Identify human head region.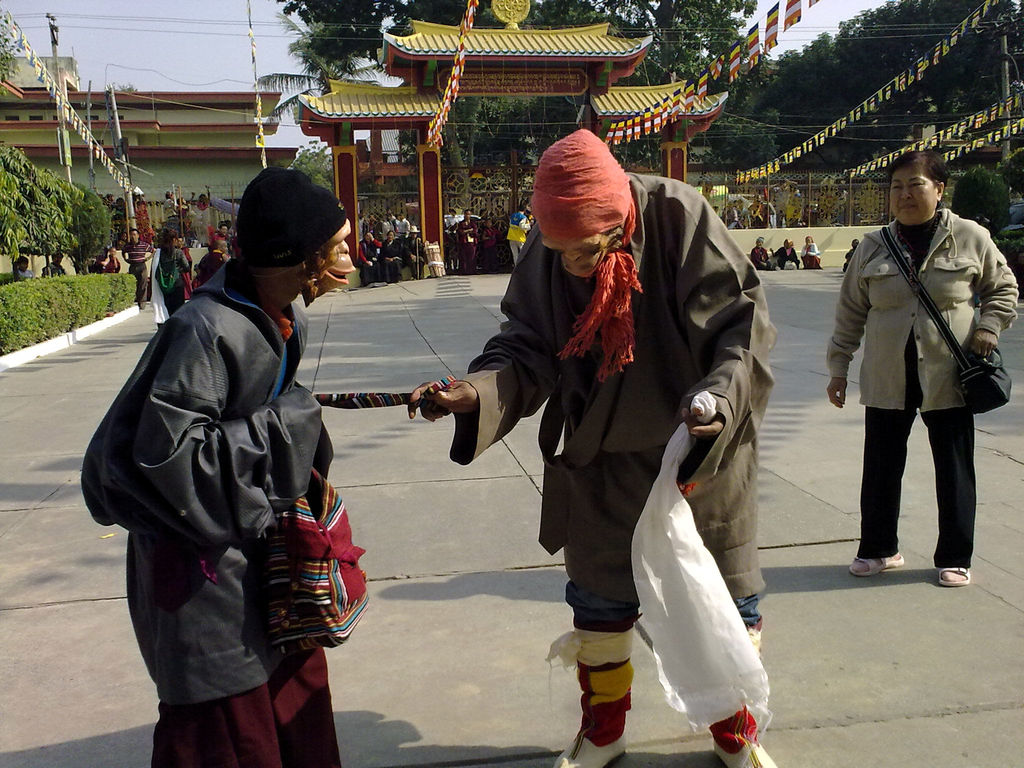
Region: (15,255,31,271).
